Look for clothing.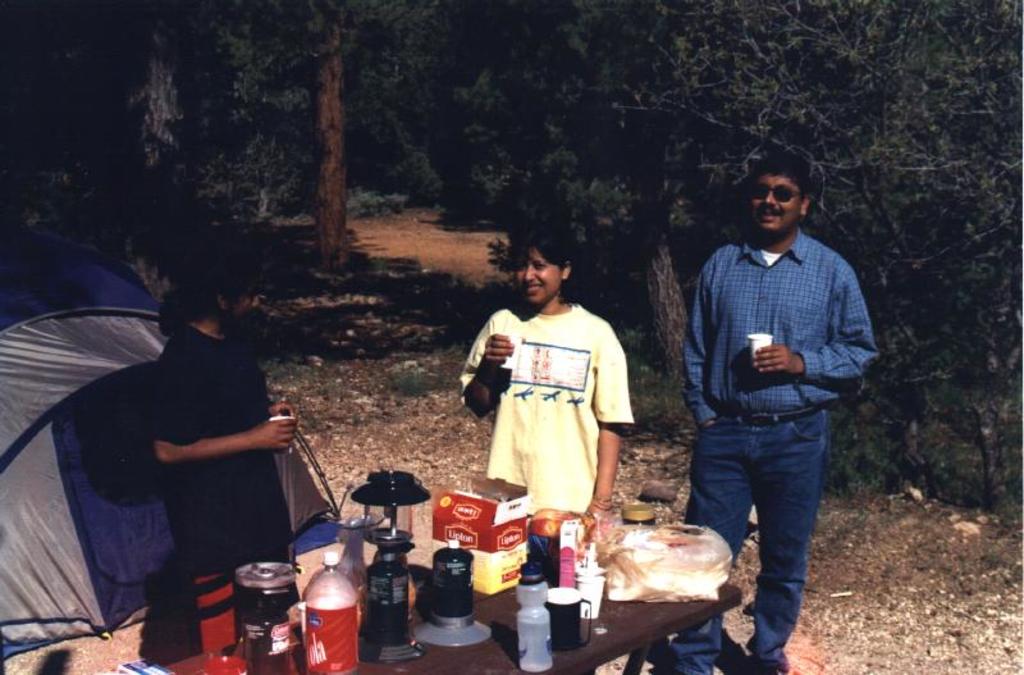
Found: box=[453, 305, 639, 546].
